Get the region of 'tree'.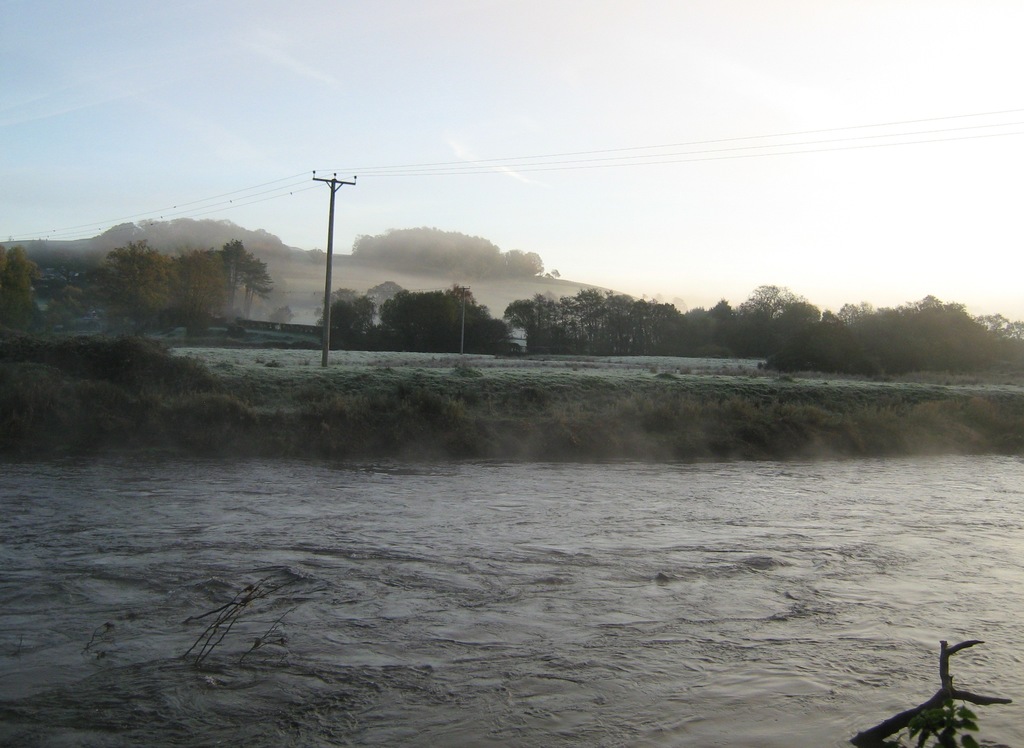
bbox=[479, 315, 512, 354].
